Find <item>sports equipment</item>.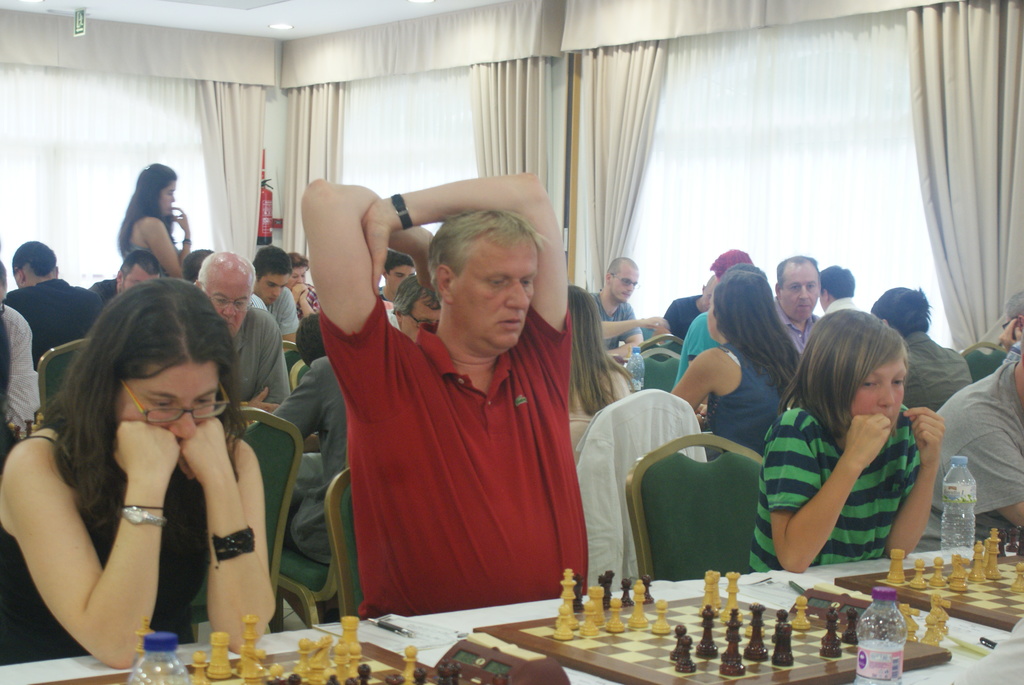
crop(470, 592, 950, 684).
